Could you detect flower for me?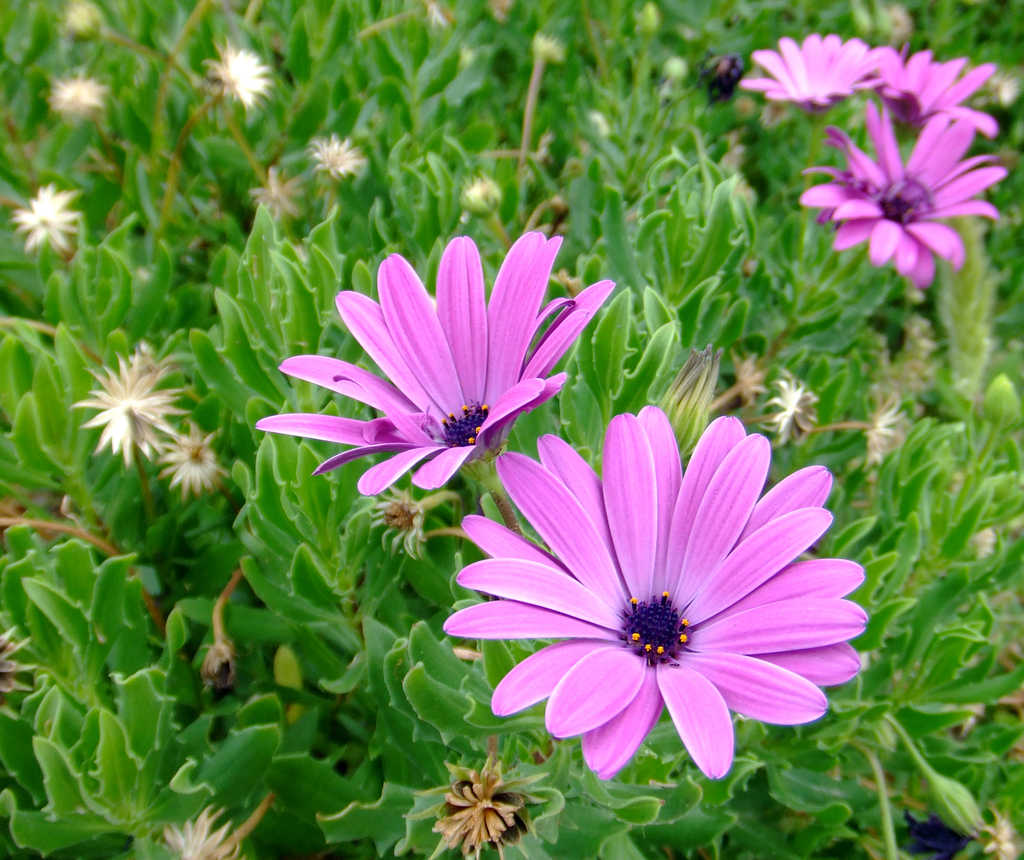
Detection result: 204 49 271 113.
